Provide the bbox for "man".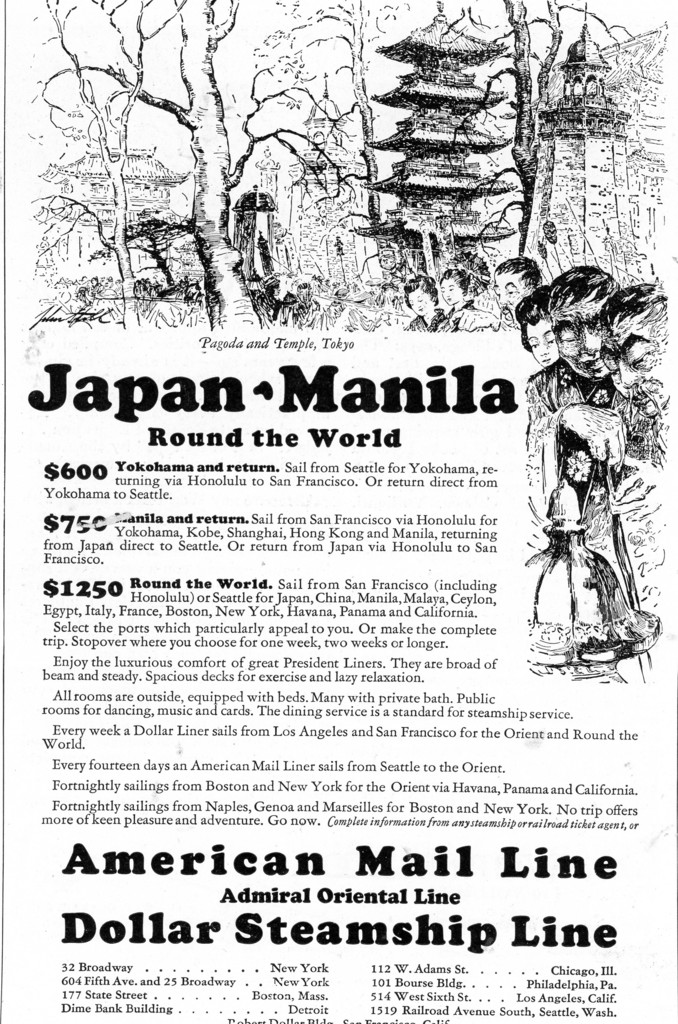
BBox(514, 259, 657, 554).
